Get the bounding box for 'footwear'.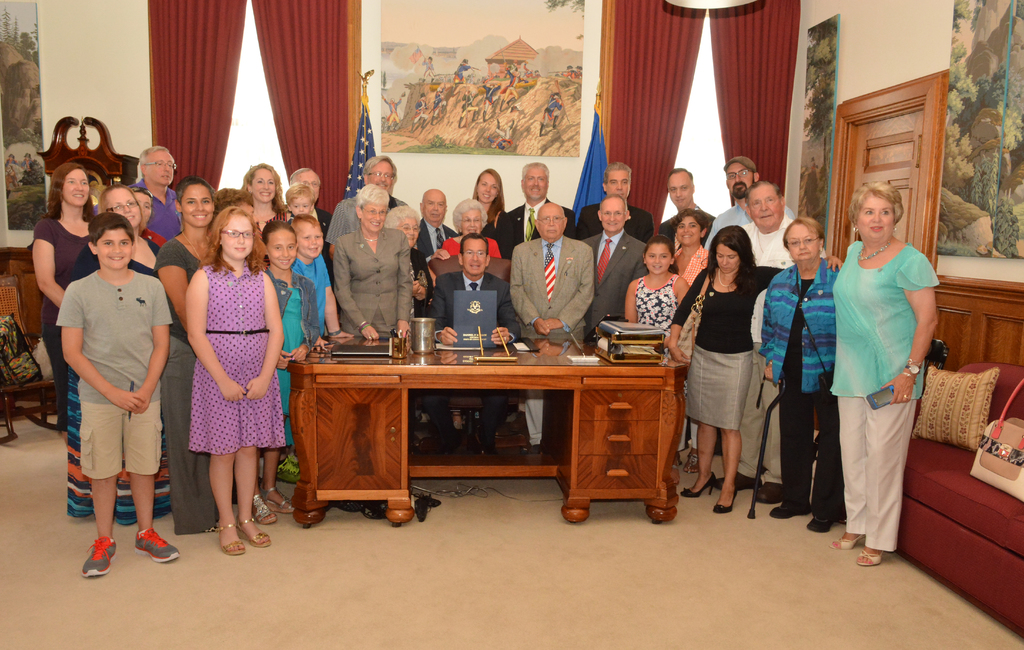
locate(130, 520, 178, 566).
